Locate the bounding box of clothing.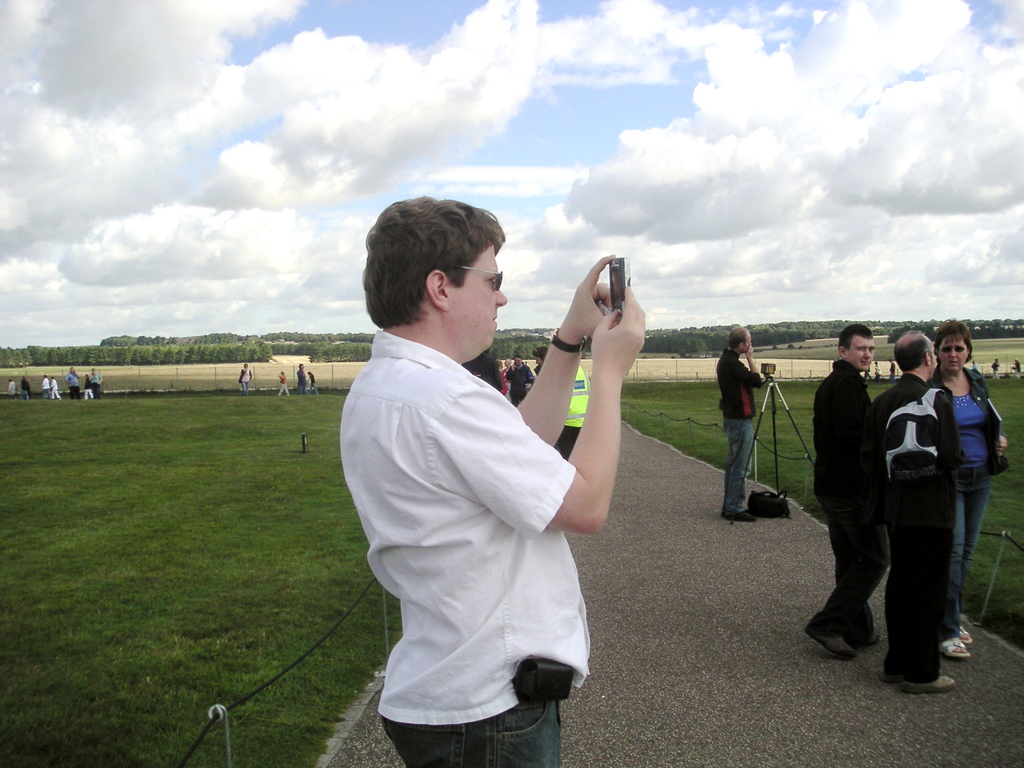
Bounding box: <bbox>239, 368, 253, 395</bbox>.
